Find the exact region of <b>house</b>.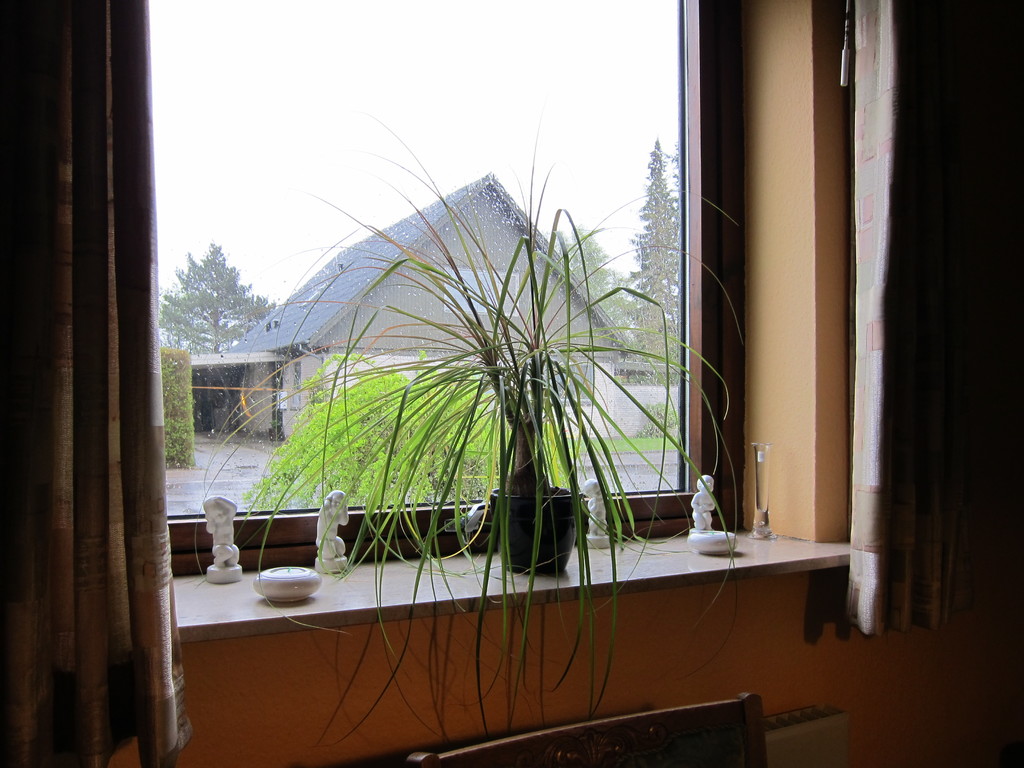
Exact region: bbox=[0, 0, 1023, 767].
